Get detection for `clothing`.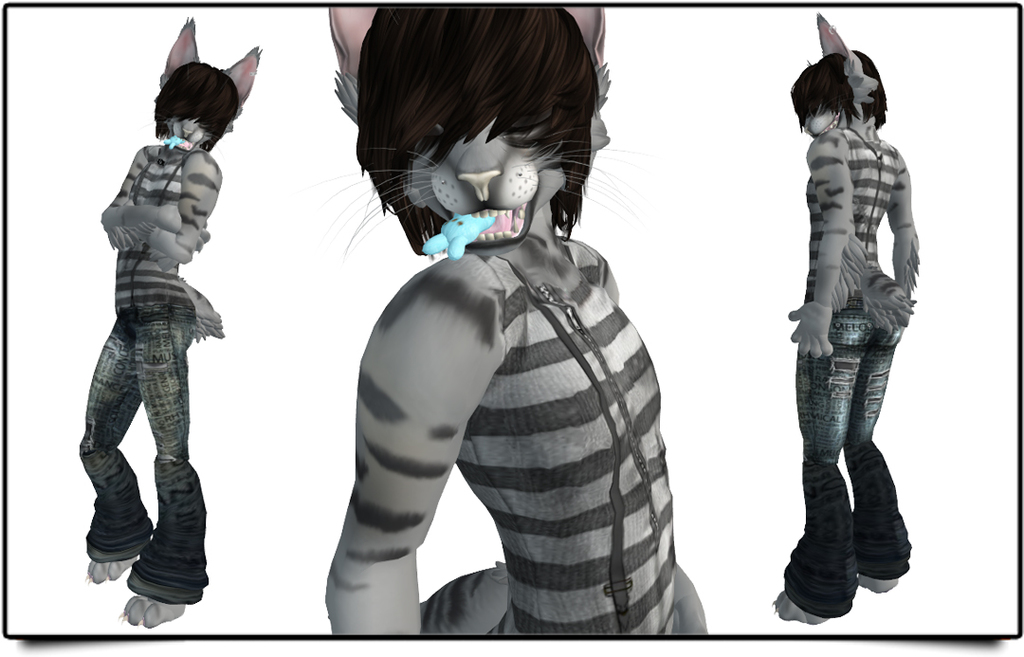
Detection: [left=77, top=142, right=208, bottom=607].
